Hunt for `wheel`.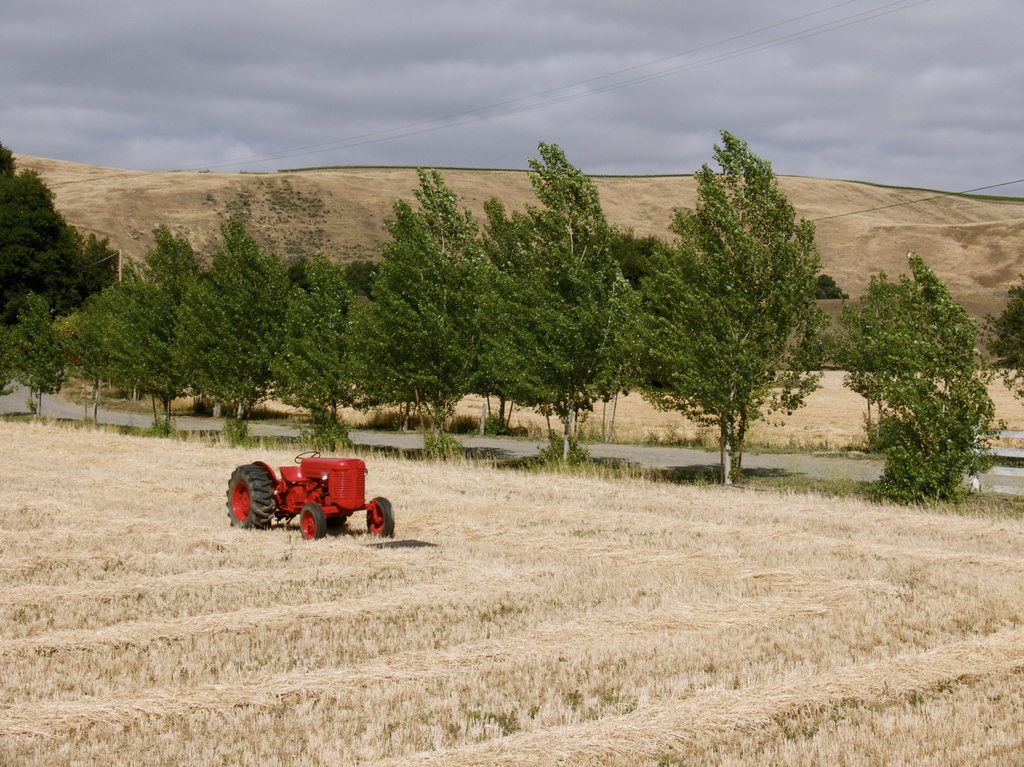
Hunted down at [296,505,325,543].
